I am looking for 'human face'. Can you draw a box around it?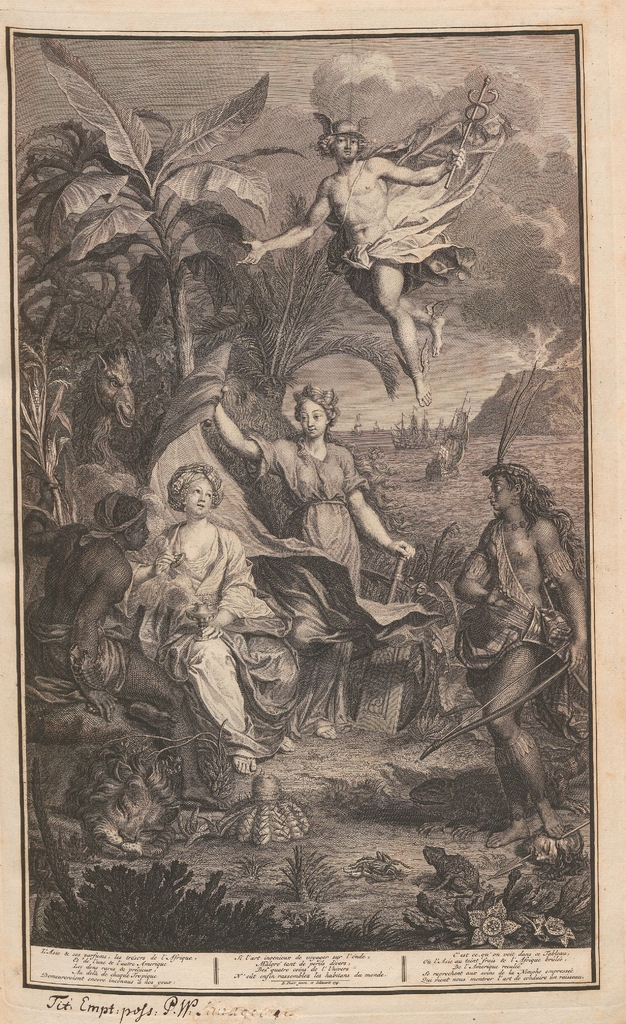
Sure, the bounding box is 186 476 216 515.
